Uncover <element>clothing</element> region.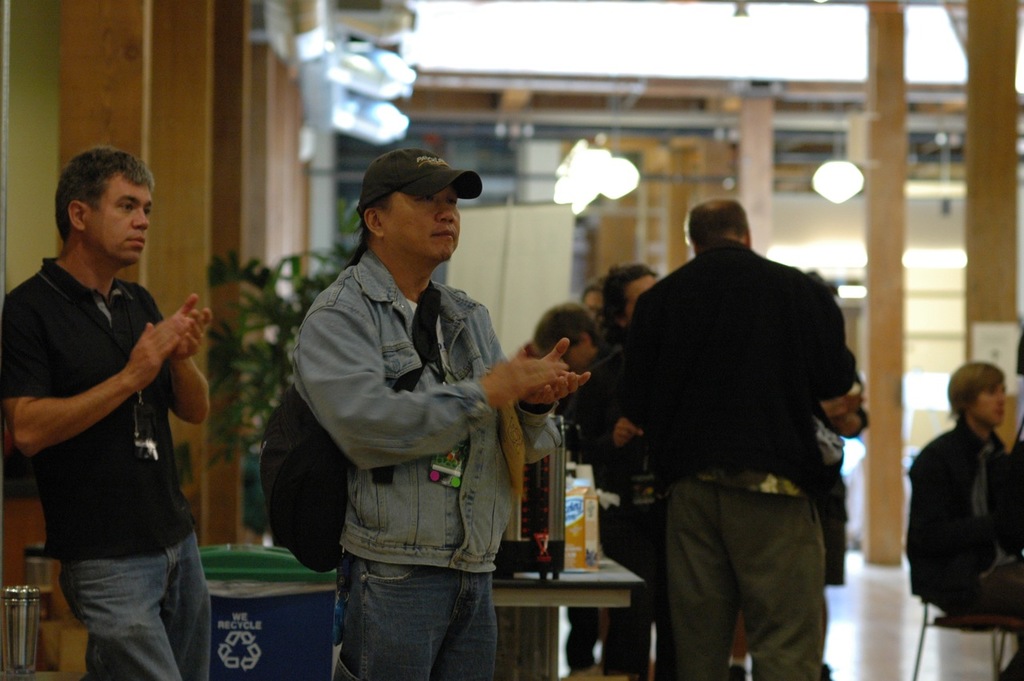
Uncovered: (622, 202, 882, 655).
